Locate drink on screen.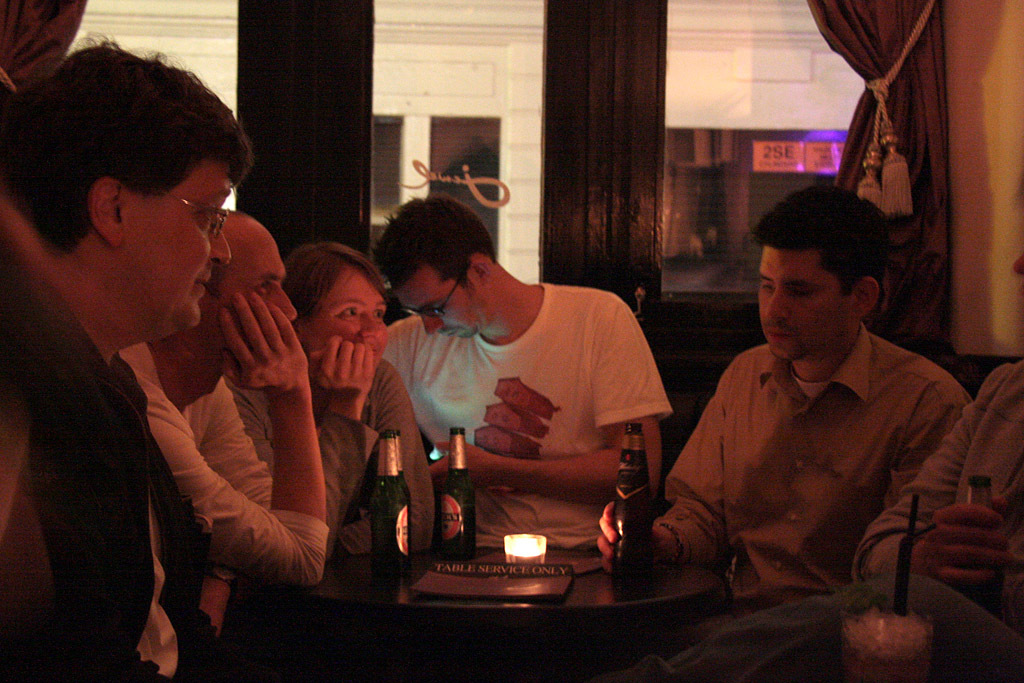
On screen at [361, 436, 407, 569].
